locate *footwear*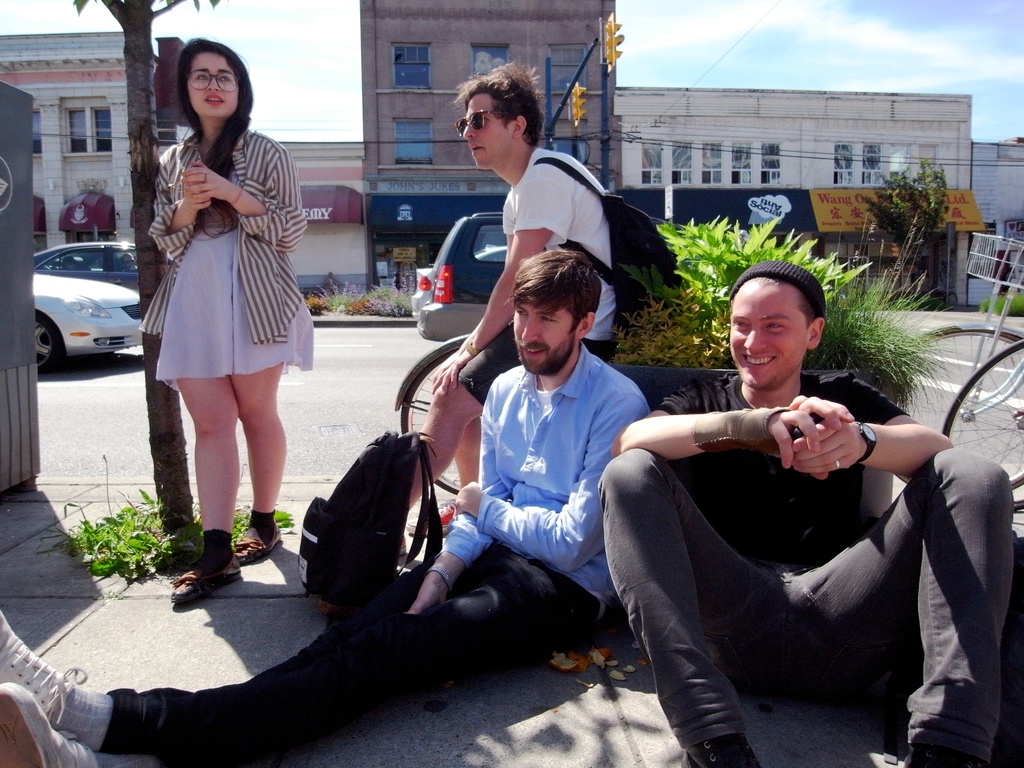
<region>0, 605, 122, 745</region>
